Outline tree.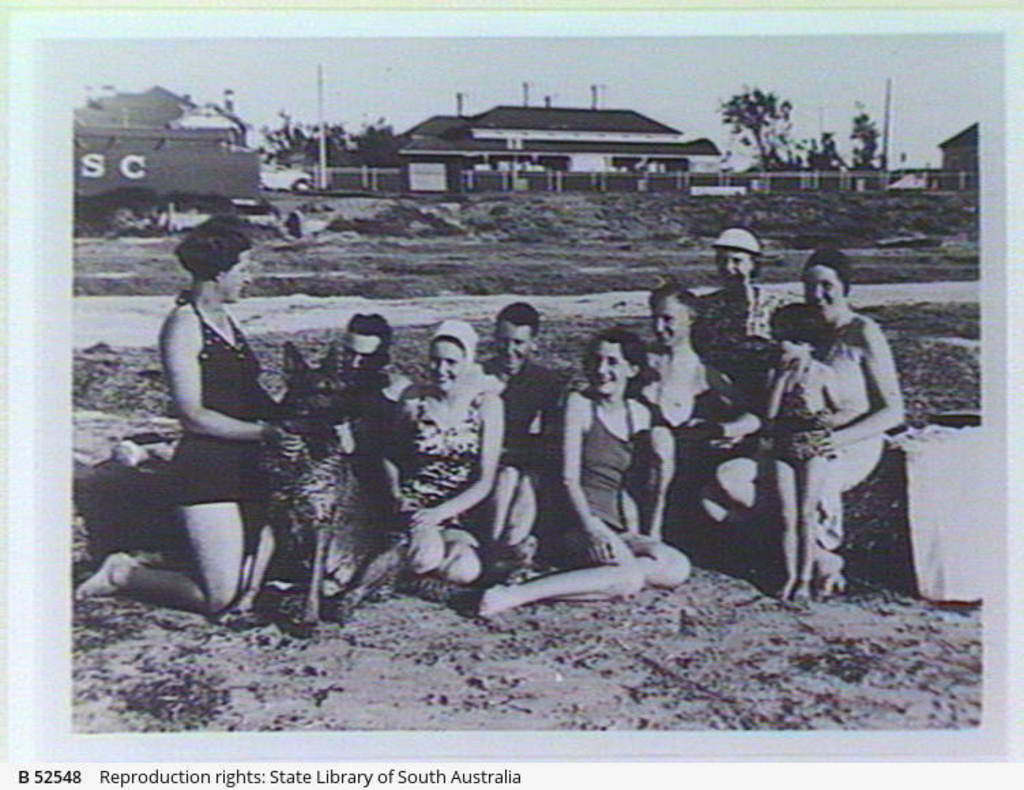
Outline: x1=712, y1=91, x2=794, y2=181.
